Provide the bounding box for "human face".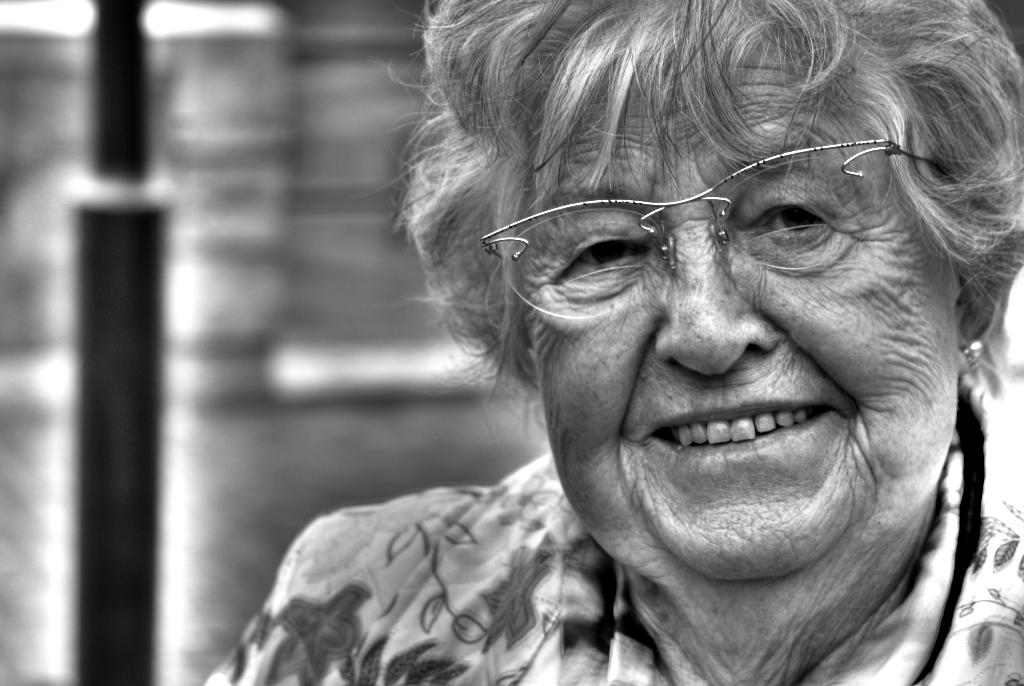
left=516, top=13, right=952, bottom=591.
